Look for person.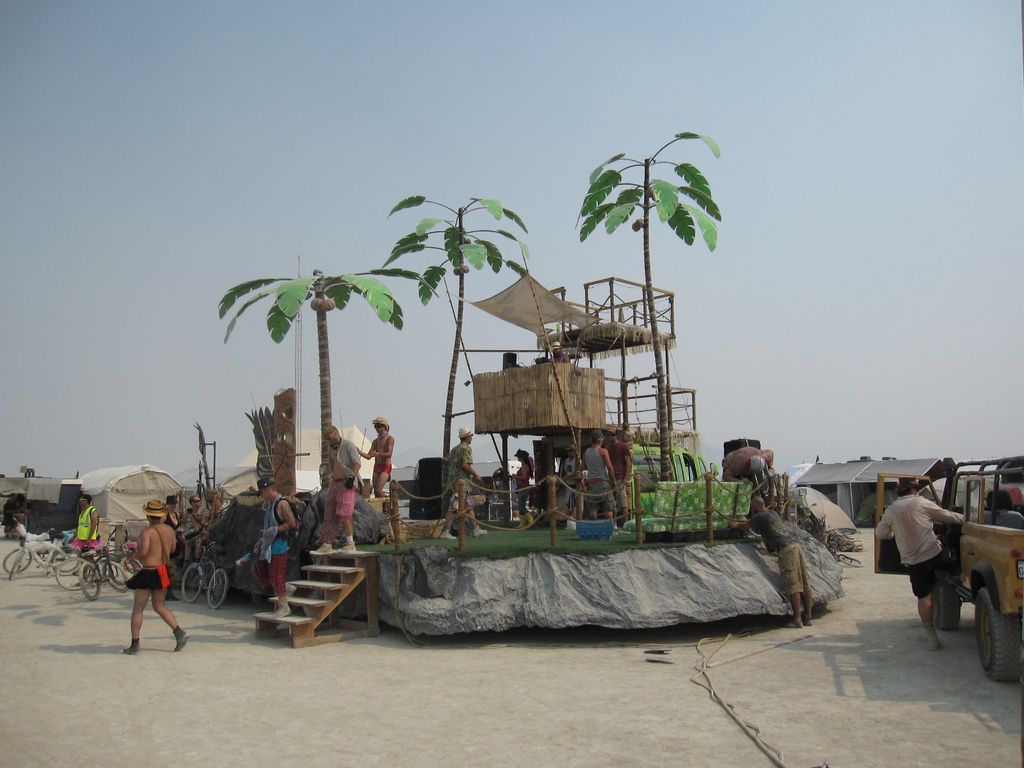
Found: bbox=(310, 423, 365, 558).
